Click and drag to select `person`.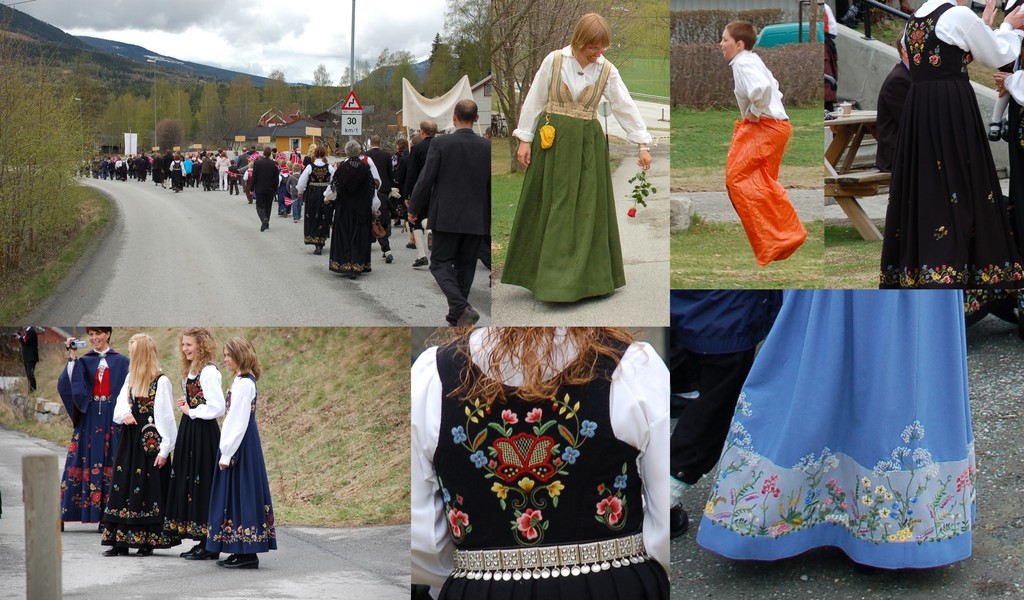
Selection: 496/12/651/298.
